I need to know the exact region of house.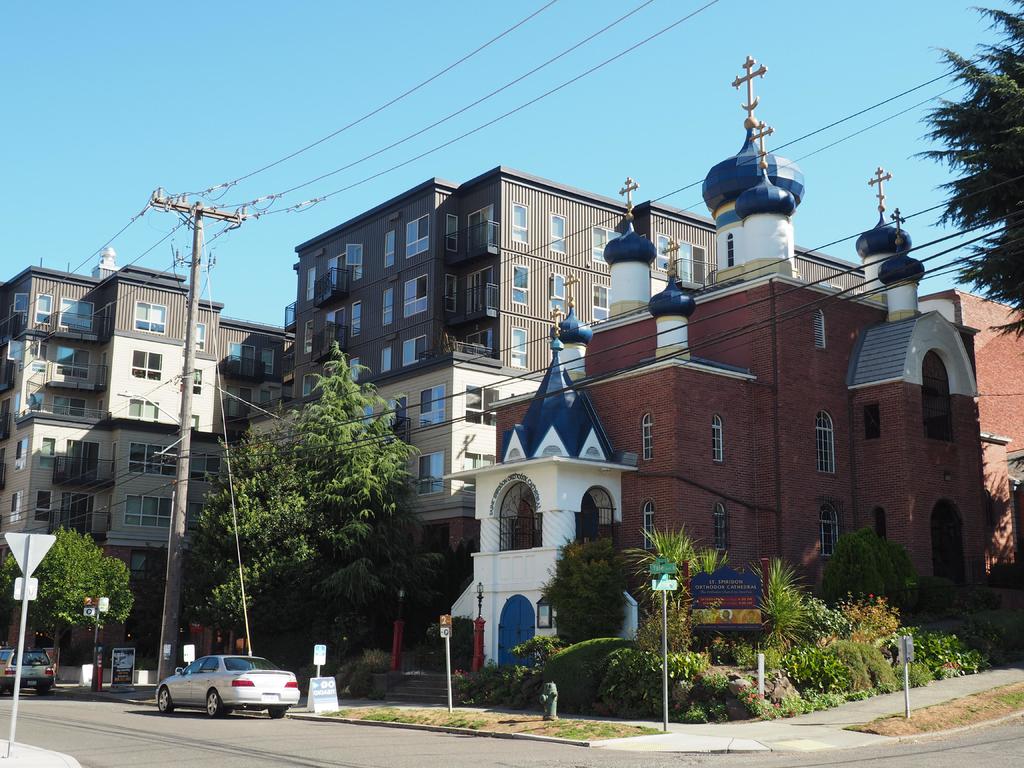
Region: {"left": 227, "top": 166, "right": 868, "bottom": 595}.
